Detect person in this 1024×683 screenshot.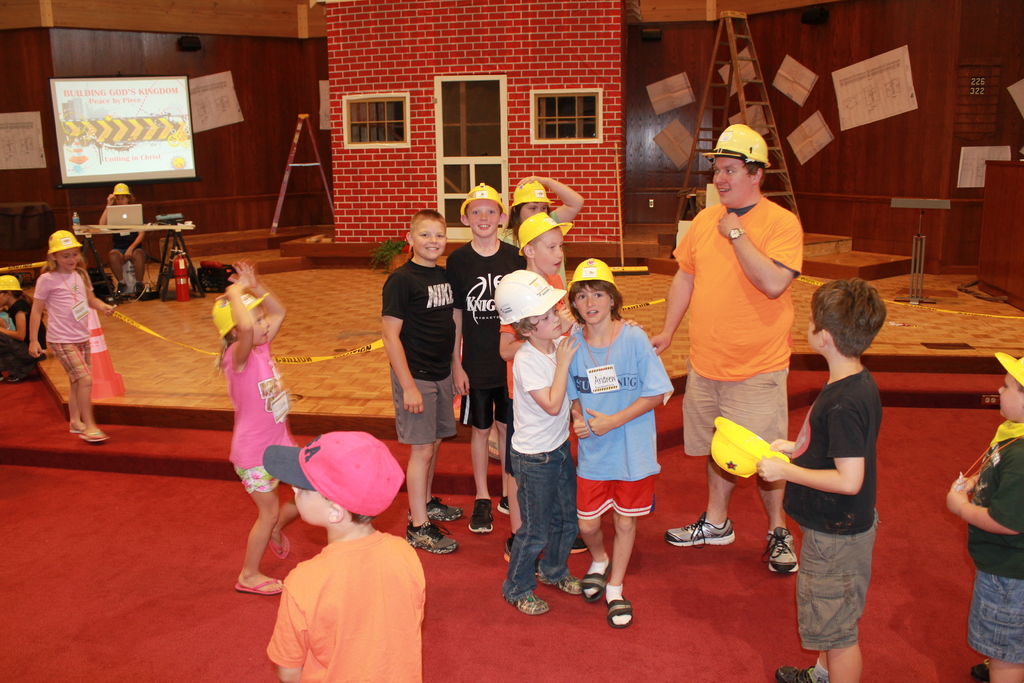
Detection: box(648, 124, 803, 572).
